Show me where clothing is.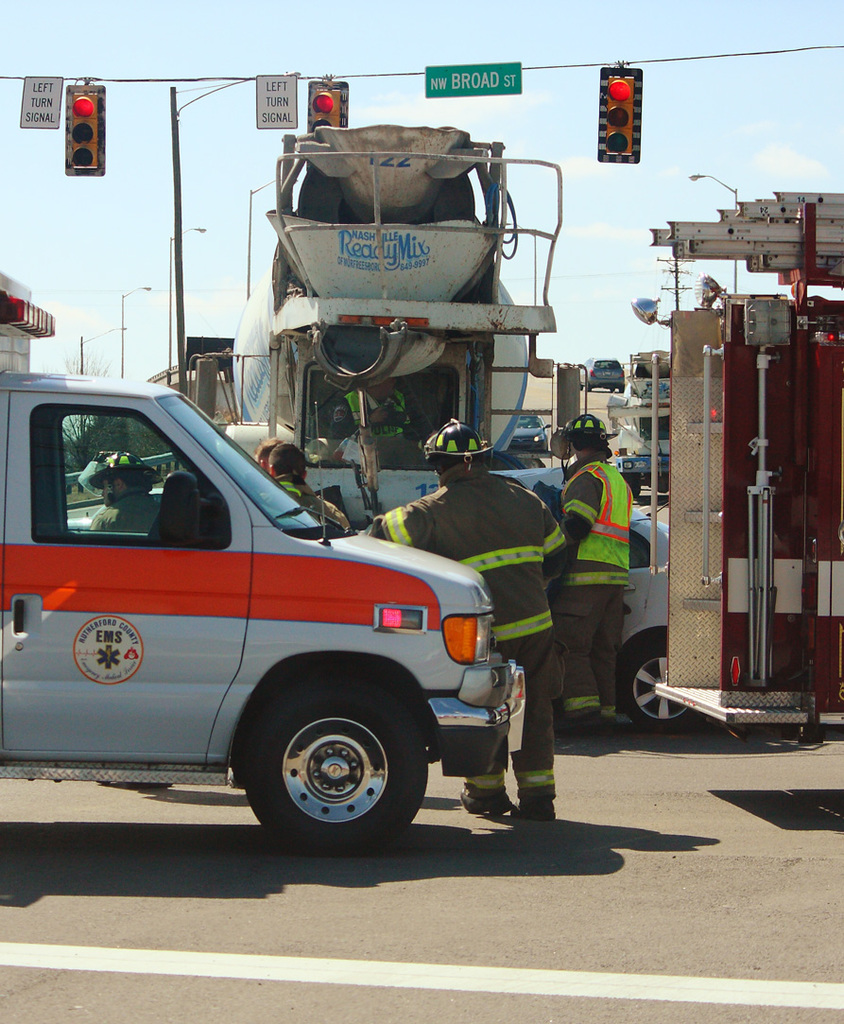
clothing is at [553, 422, 671, 733].
